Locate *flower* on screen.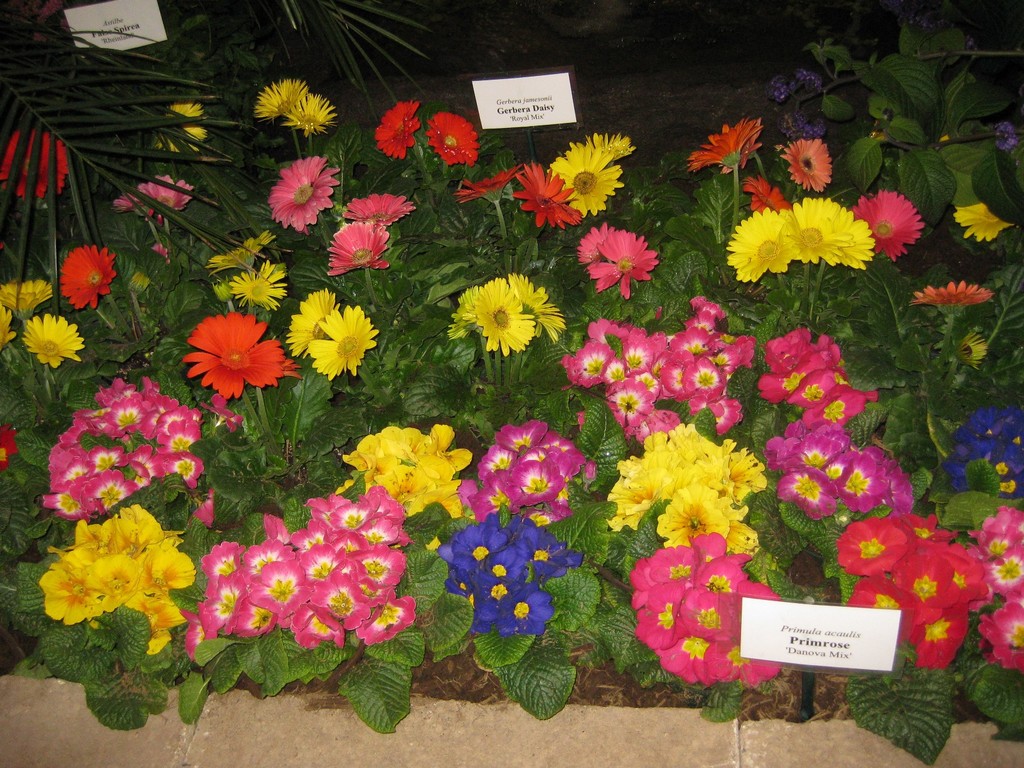
On screen at 549,142,623,216.
